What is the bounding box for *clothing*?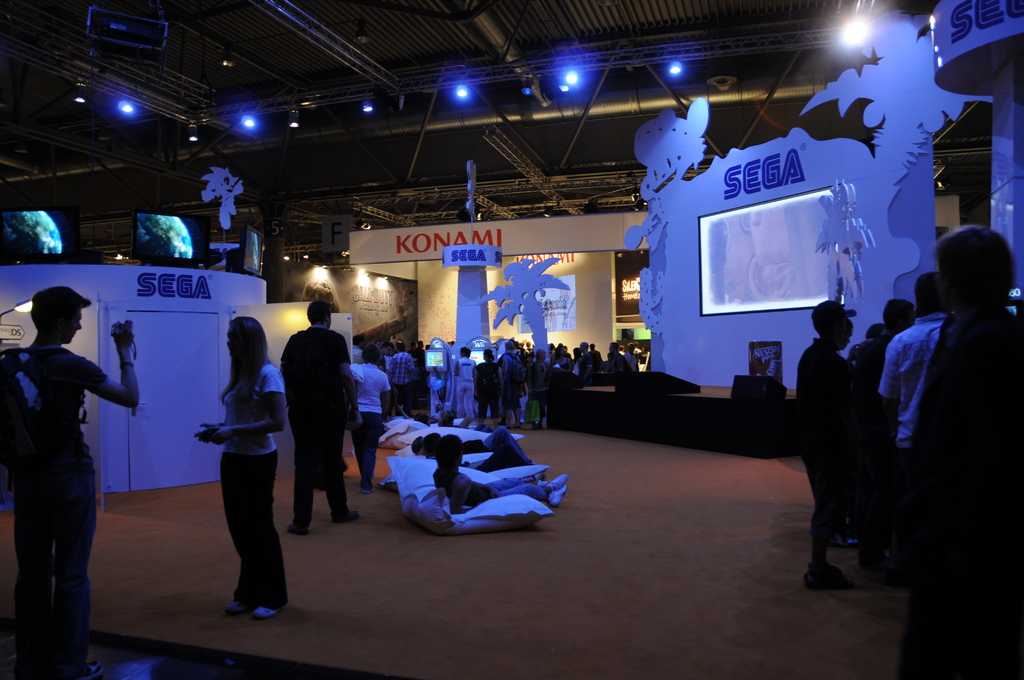
[388, 359, 412, 414].
